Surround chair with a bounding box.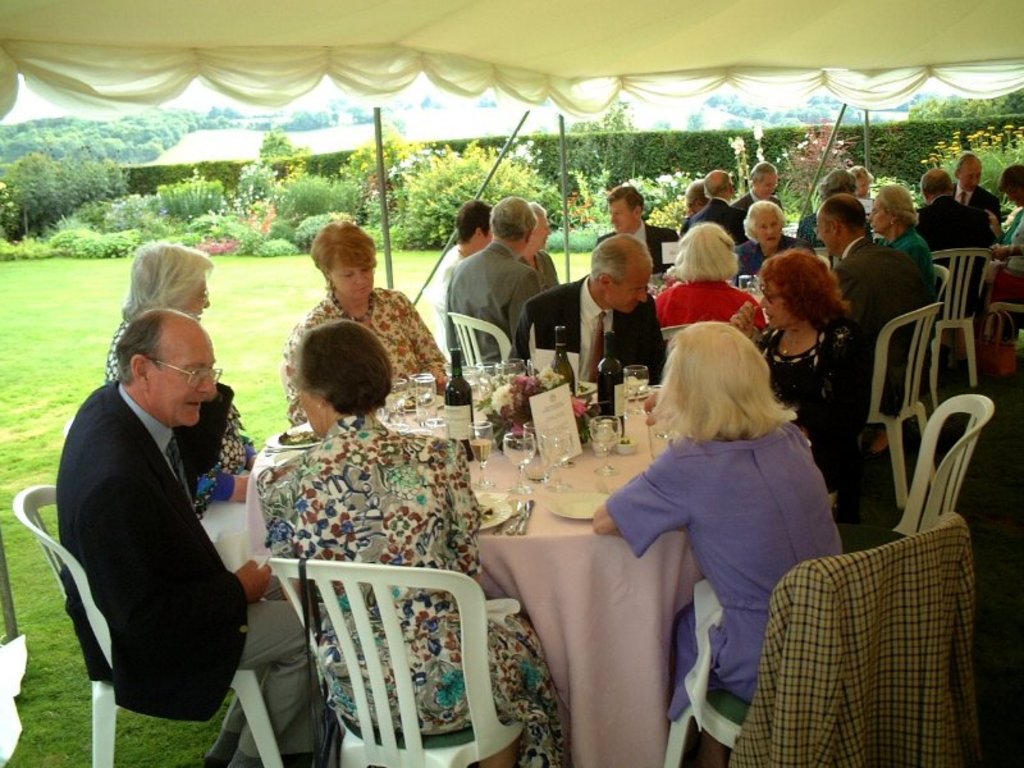
box=[984, 303, 1023, 357].
